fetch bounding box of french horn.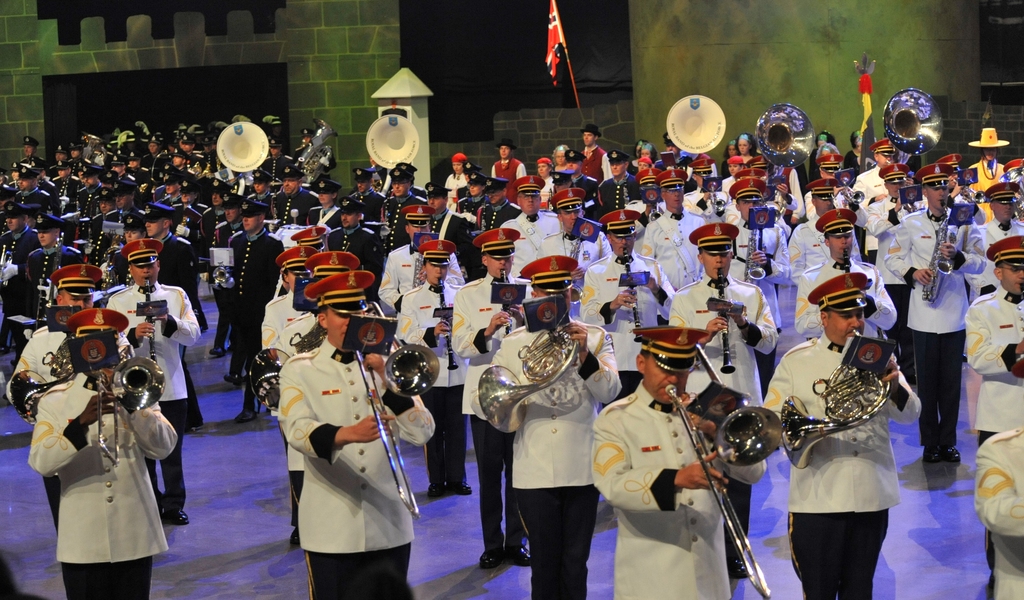
Bbox: crop(439, 271, 463, 368).
